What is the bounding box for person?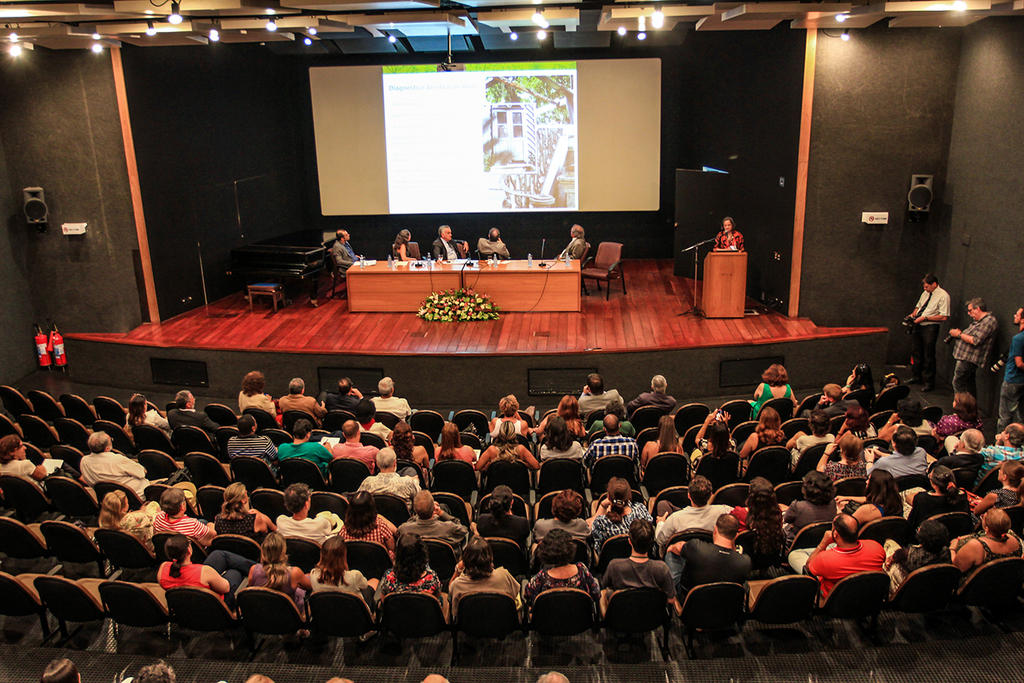
detection(367, 367, 421, 423).
